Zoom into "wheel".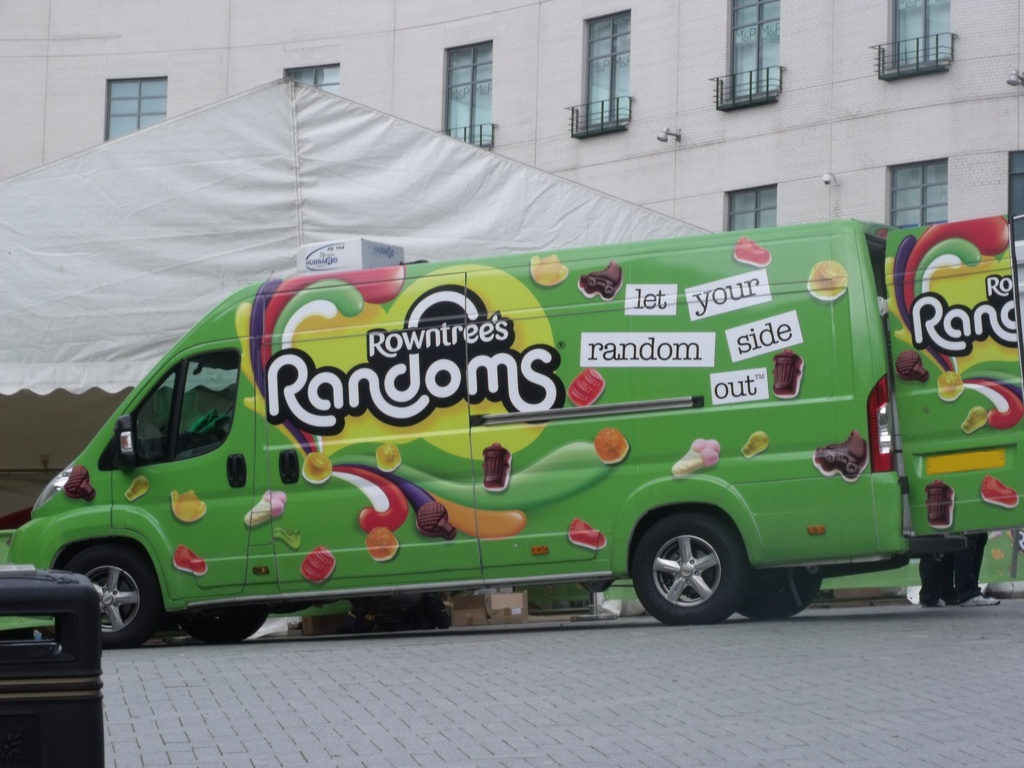
Zoom target: 61, 538, 152, 646.
